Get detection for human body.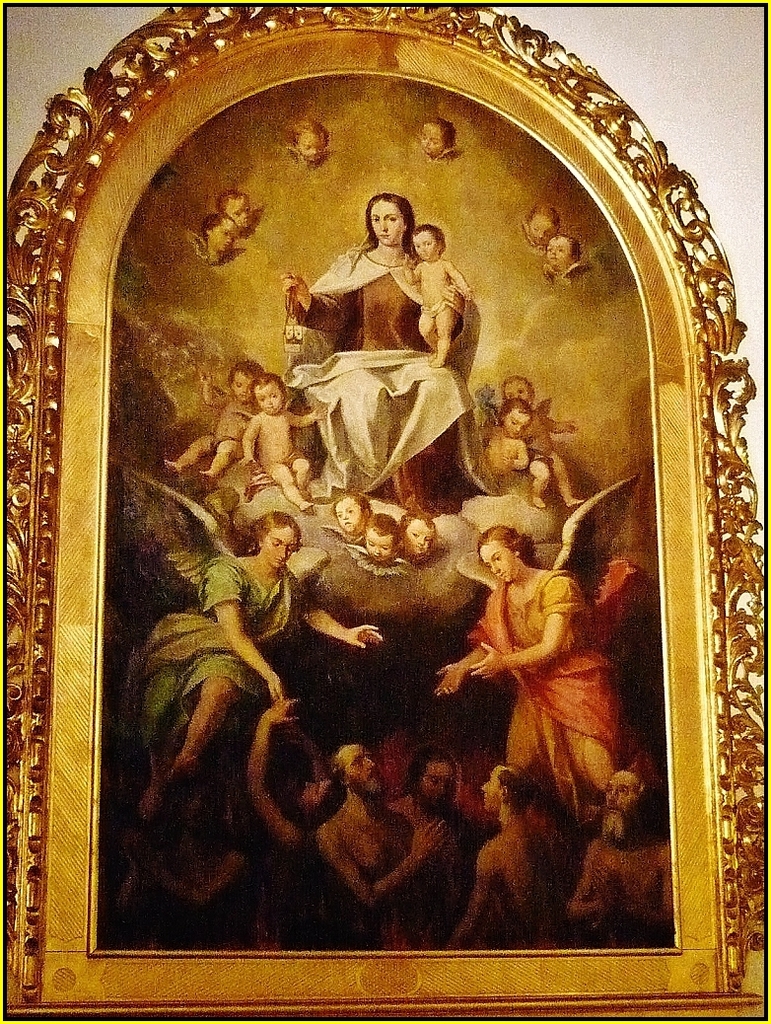
Detection: l=282, t=248, r=449, b=515.
